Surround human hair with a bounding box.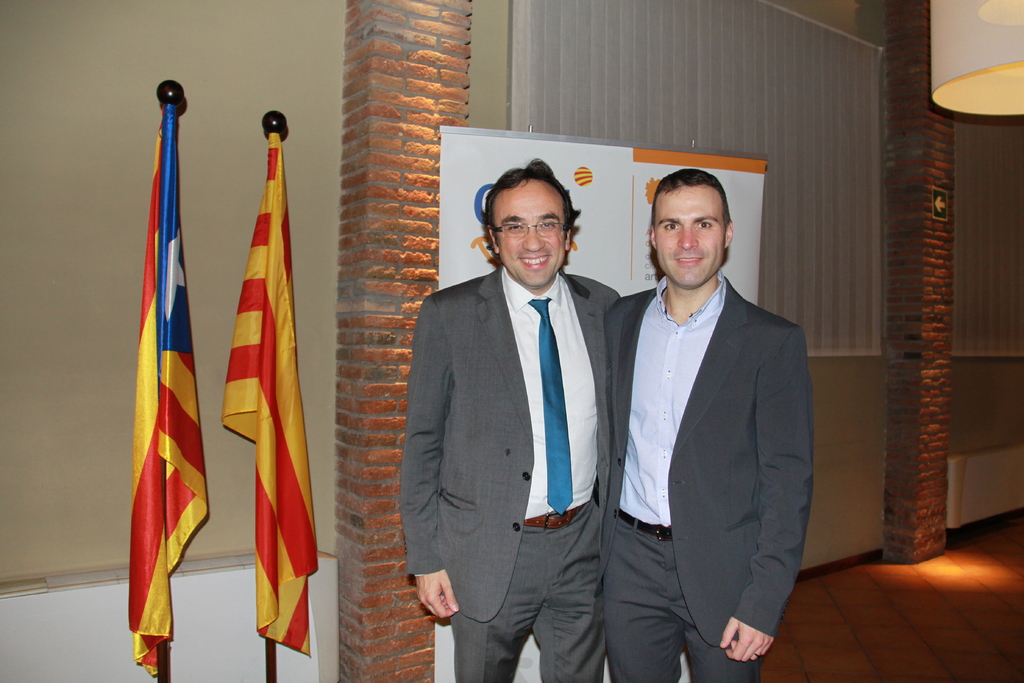
x1=490 y1=163 x2=577 y2=259.
